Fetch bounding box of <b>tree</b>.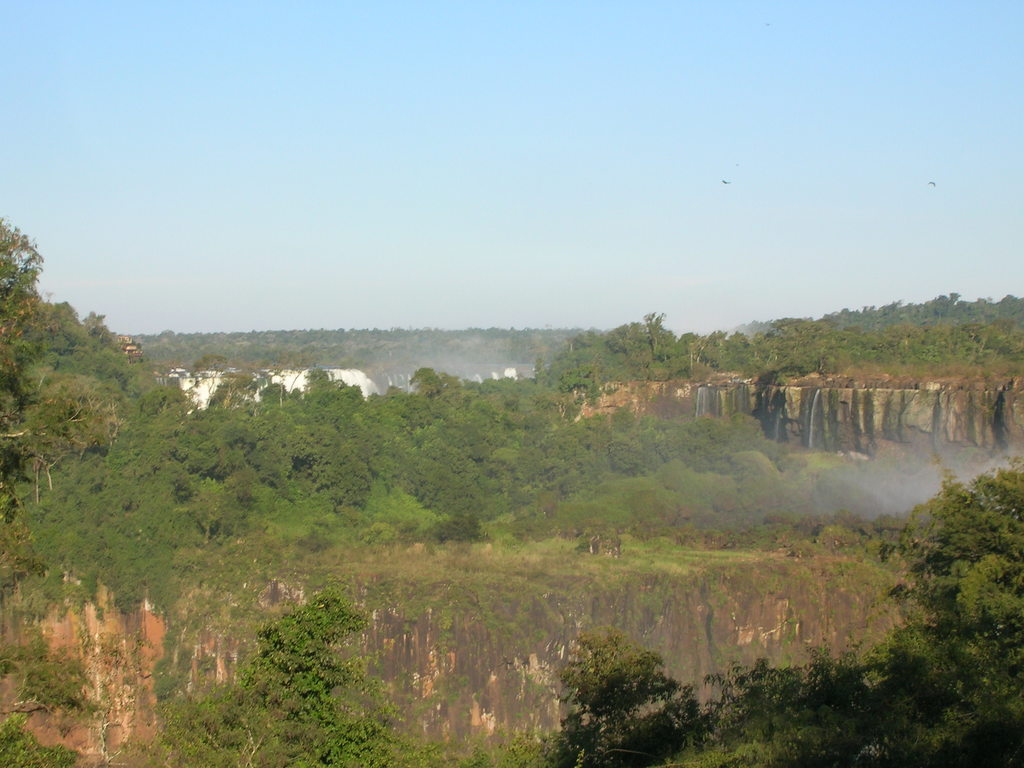
Bbox: (x1=304, y1=365, x2=333, y2=413).
